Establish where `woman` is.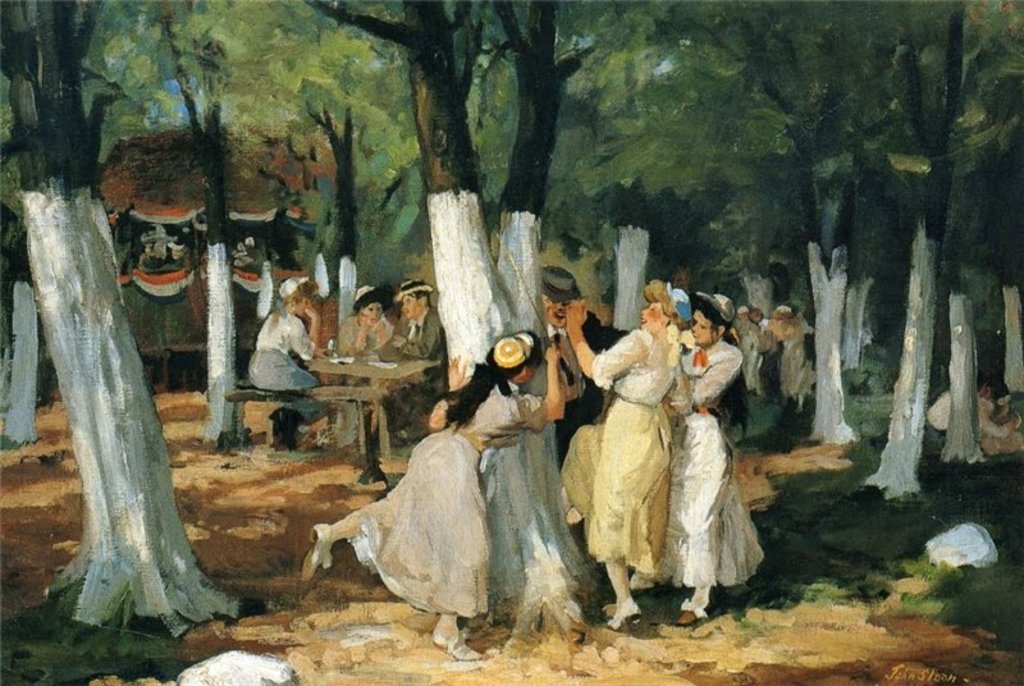
Established at region(302, 331, 561, 662).
